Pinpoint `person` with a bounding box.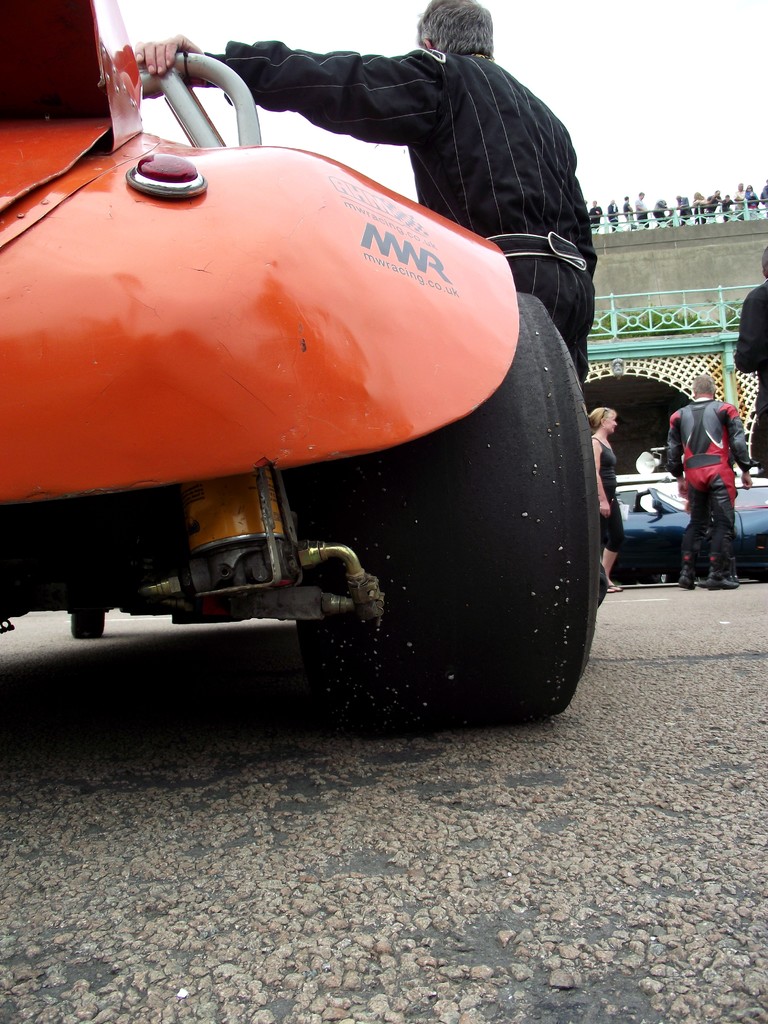
[667, 371, 747, 588].
